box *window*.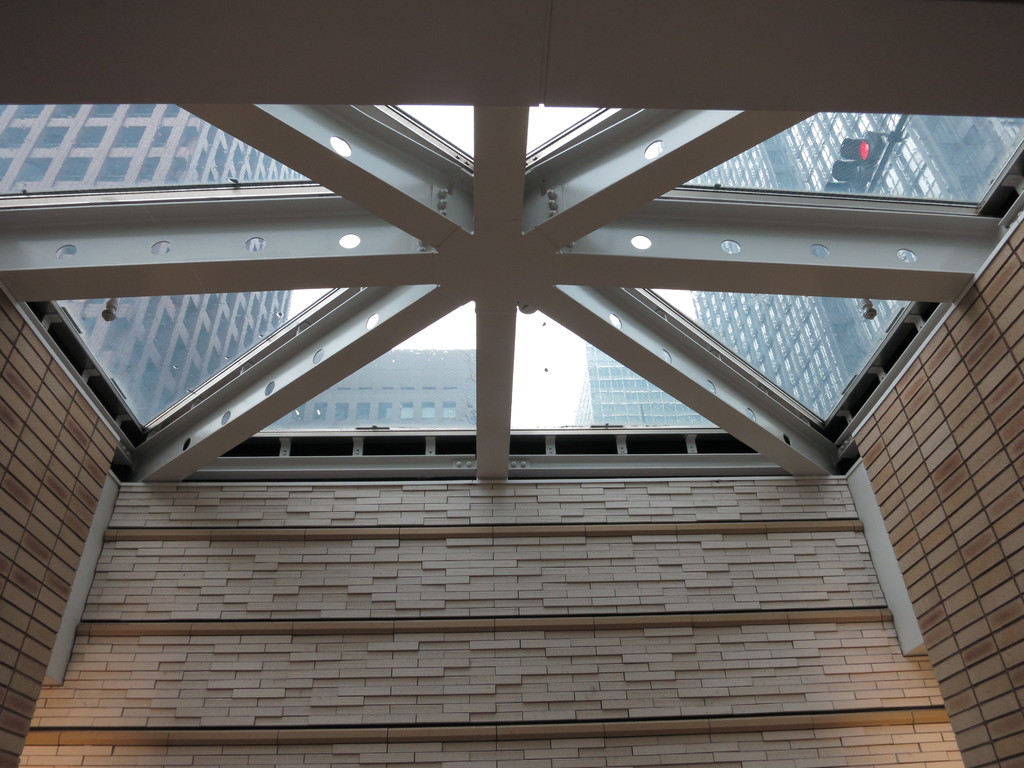
BBox(420, 404, 431, 417).
